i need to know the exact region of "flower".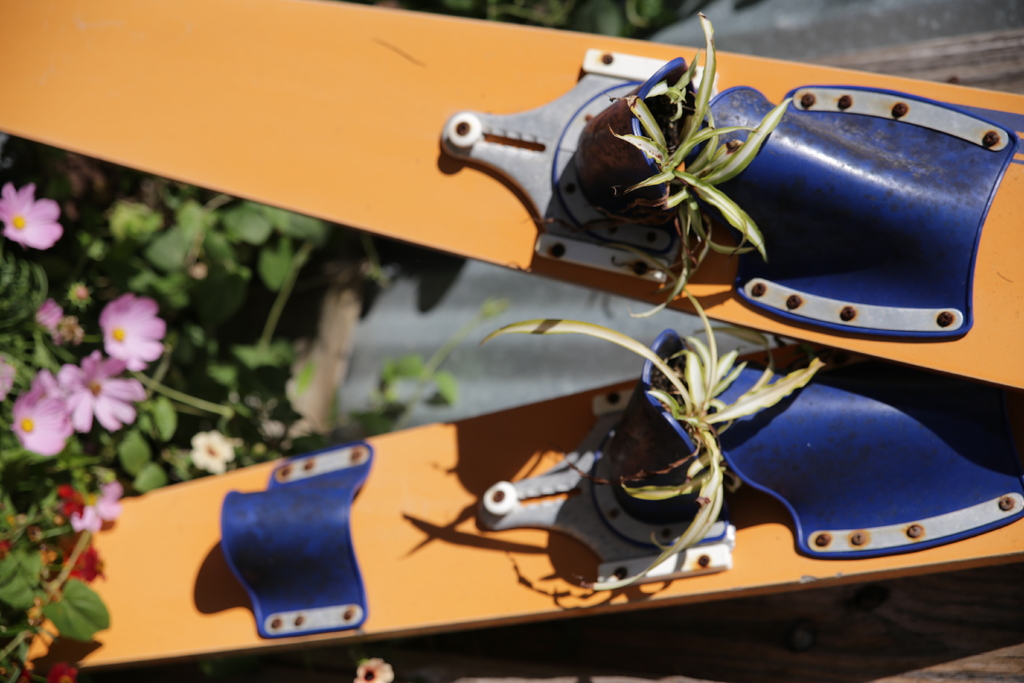
Region: x1=54, y1=313, x2=87, y2=348.
